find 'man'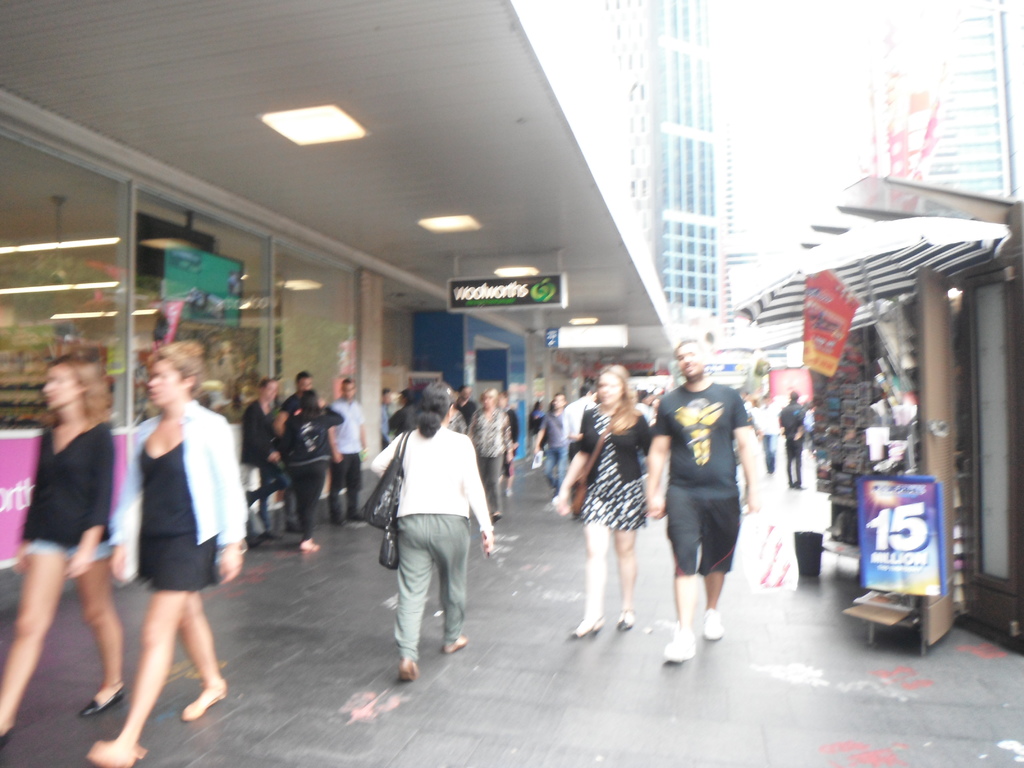
x1=777, y1=389, x2=804, y2=483
